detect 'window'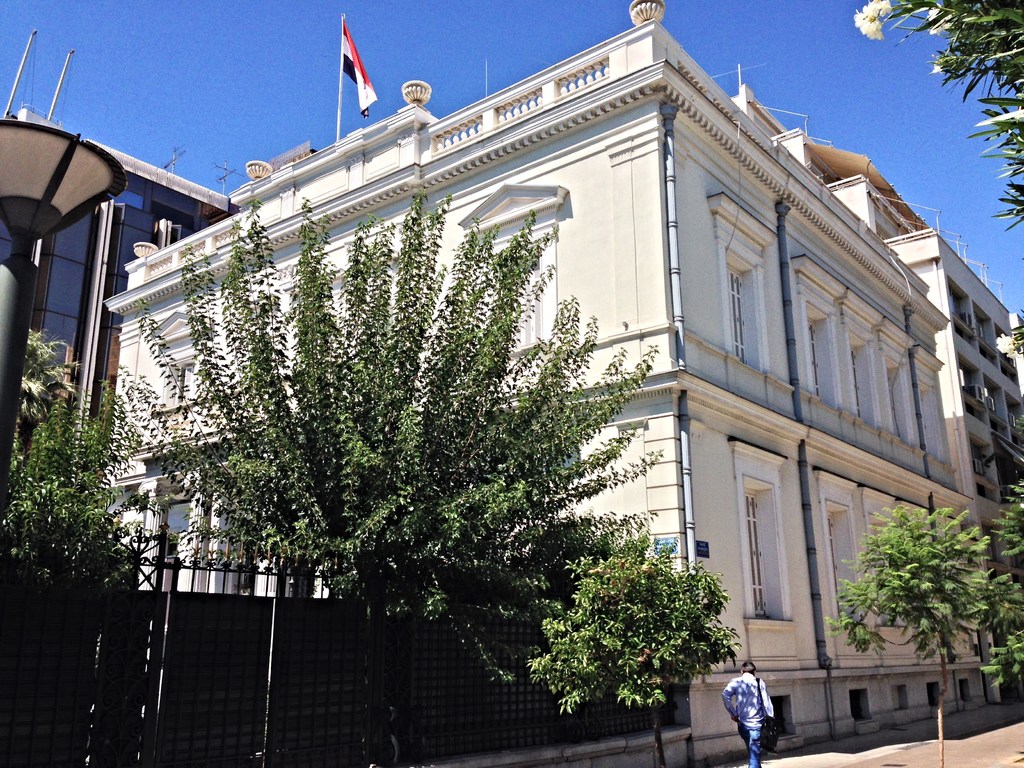
{"x1": 927, "y1": 682, "x2": 943, "y2": 703}
